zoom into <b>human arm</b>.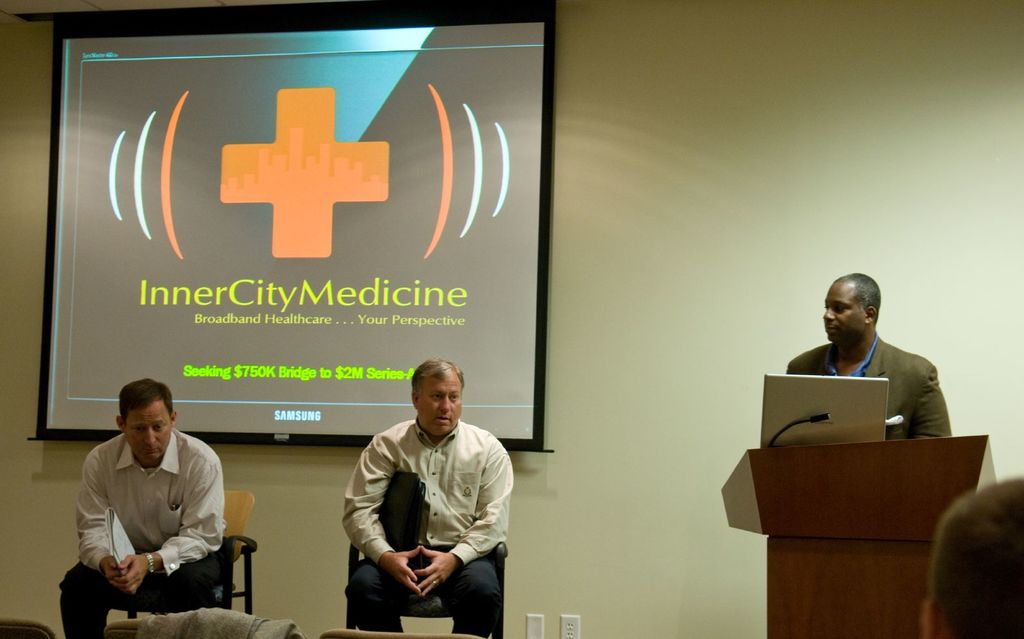
Zoom target: 342/430/422/595.
